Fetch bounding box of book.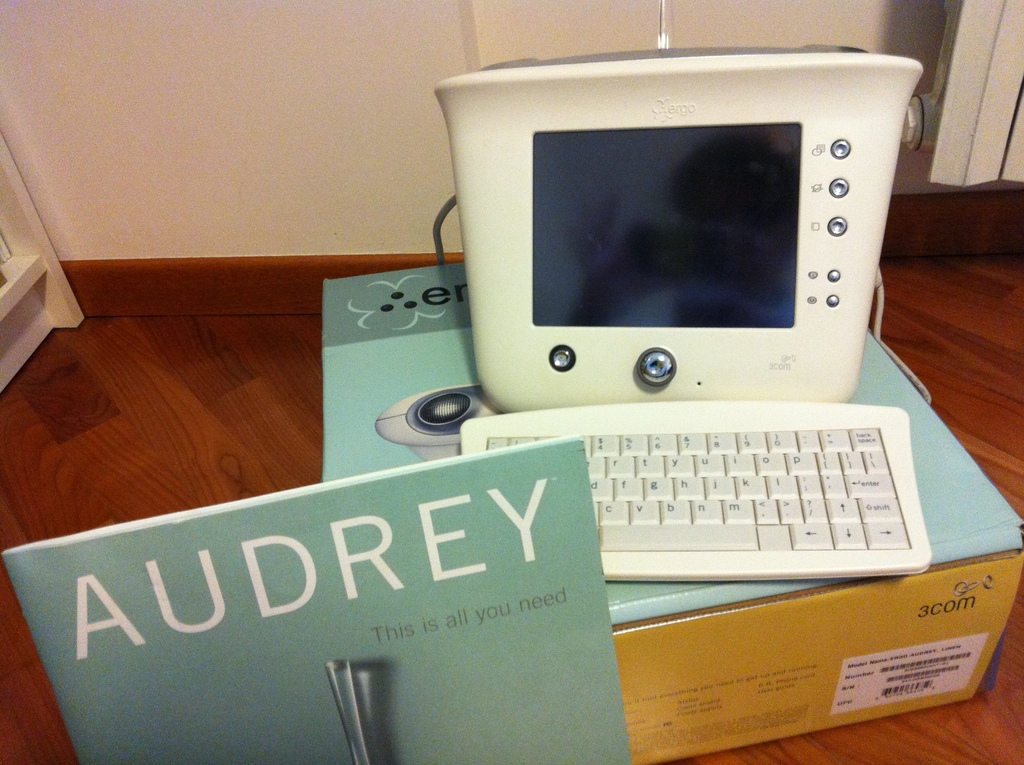
Bbox: region(0, 432, 634, 764).
